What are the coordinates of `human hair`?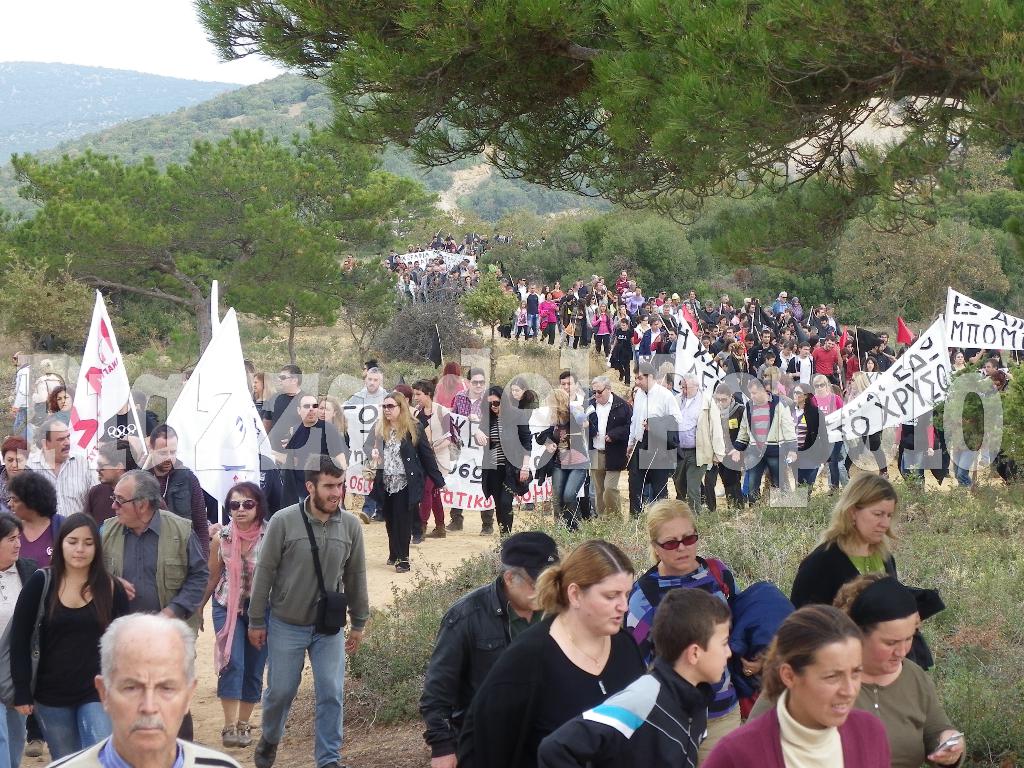
x1=223, y1=483, x2=271, y2=527.
